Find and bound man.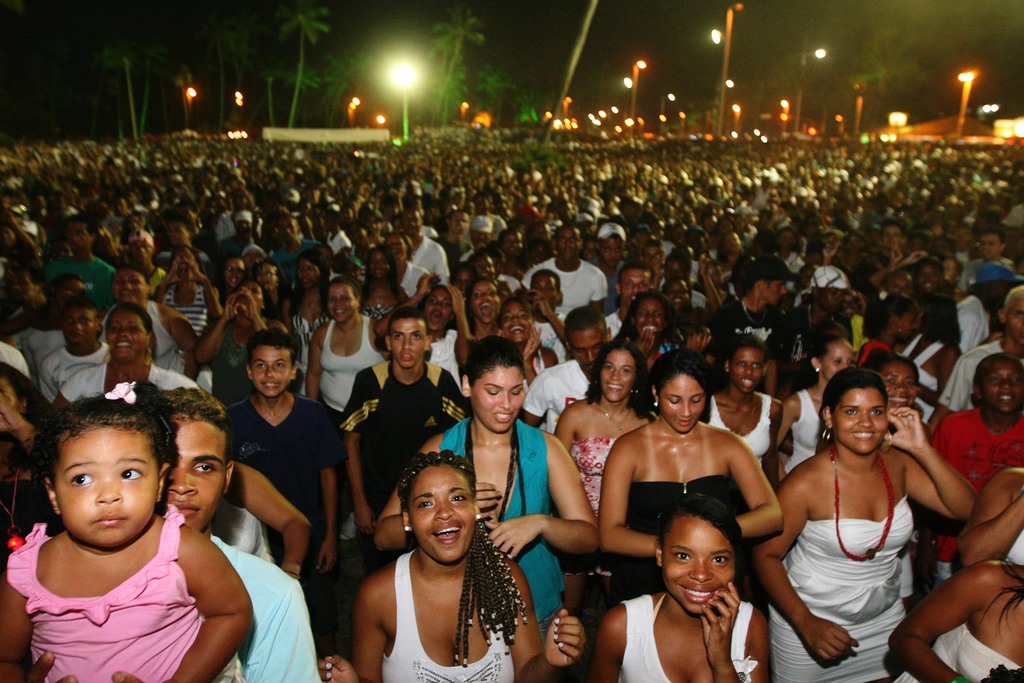
Bound: detection(226, 328, 351, 575).
